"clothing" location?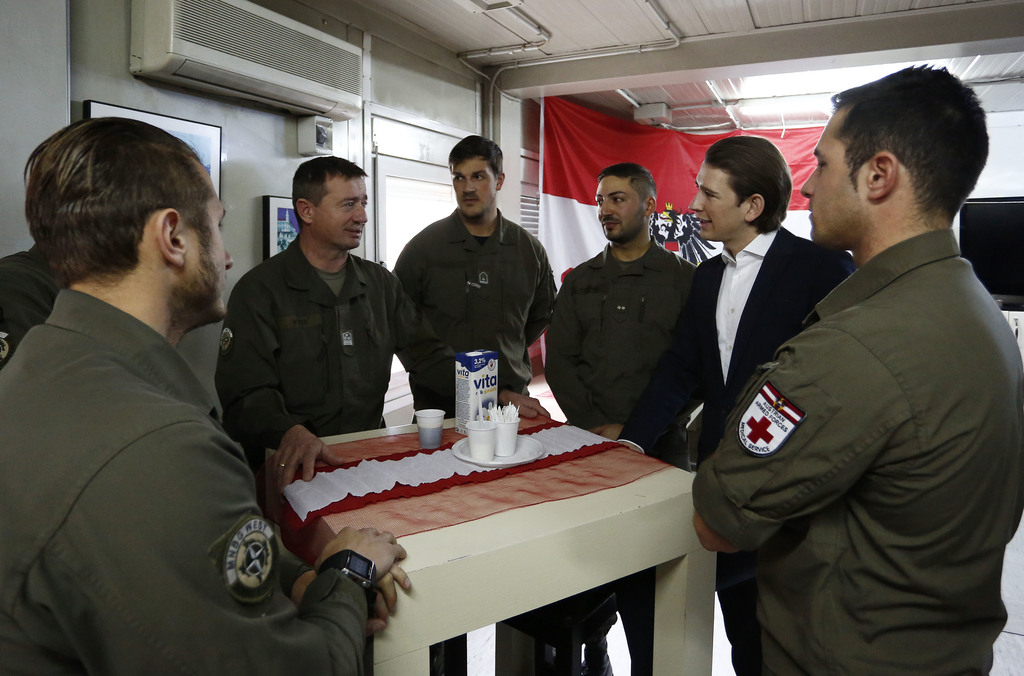
(212, 234, 458, 511)
